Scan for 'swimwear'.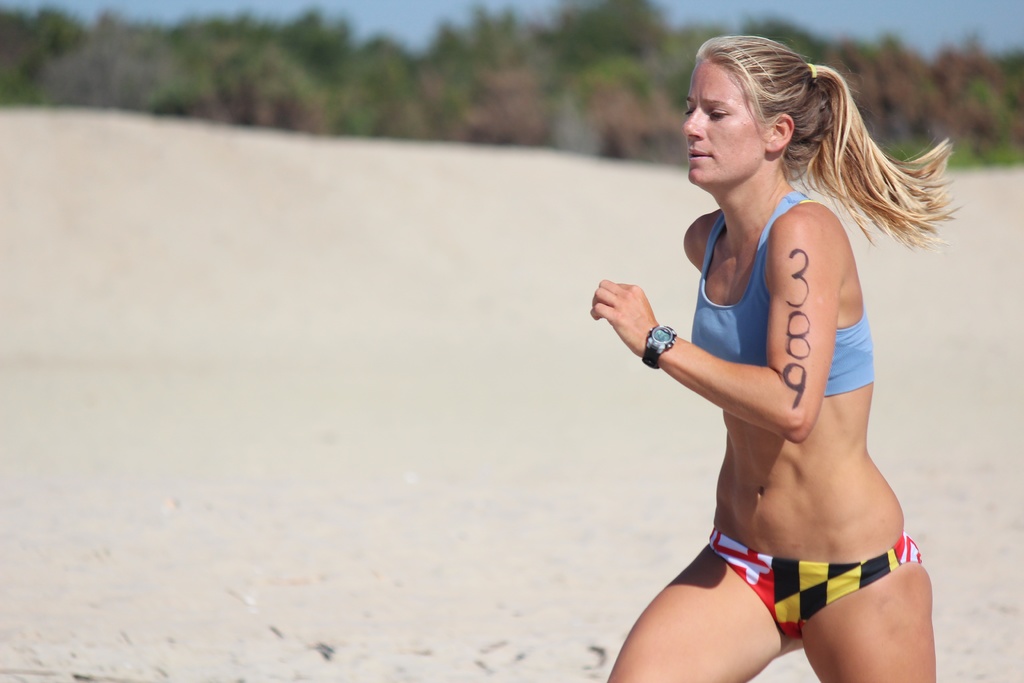
Scan result: [682,183,879,395].
